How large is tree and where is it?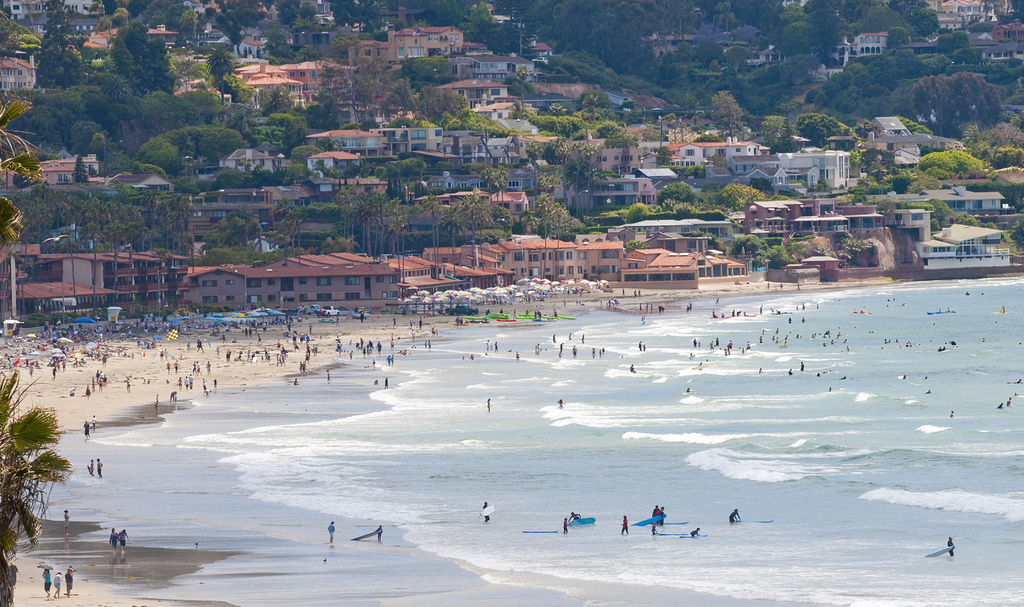
Bounding box: [left=710, top=87, right=745, bottom=141].
